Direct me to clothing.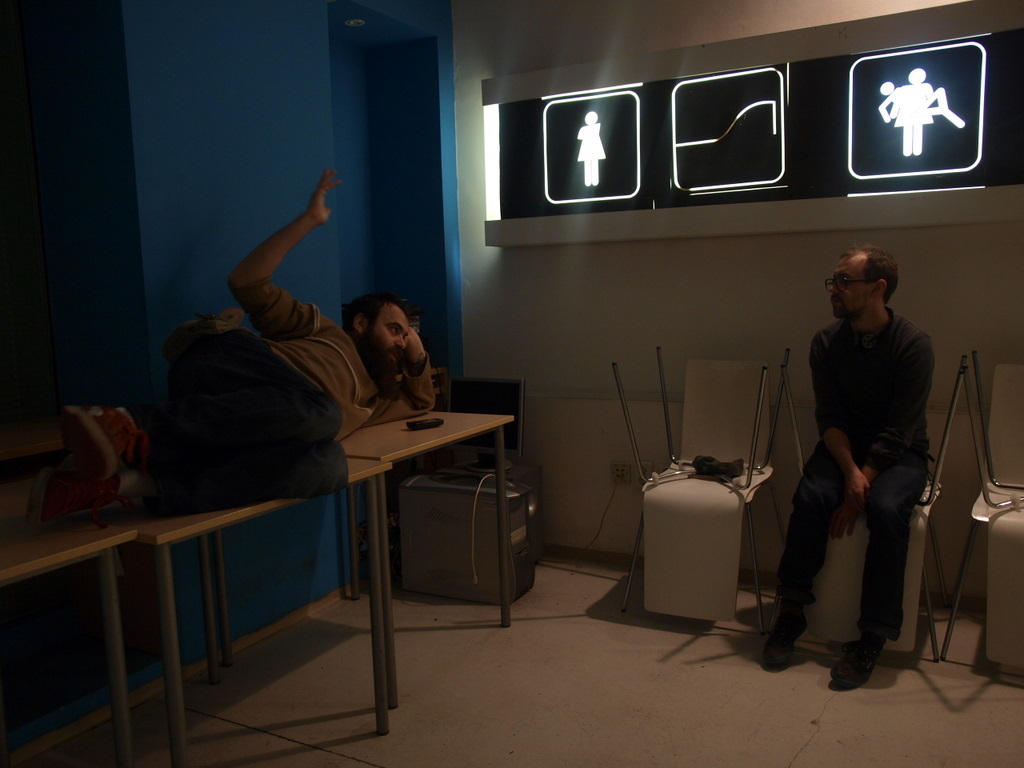
Direction: [x1=793, y1=254, x2=946, y2=617].
